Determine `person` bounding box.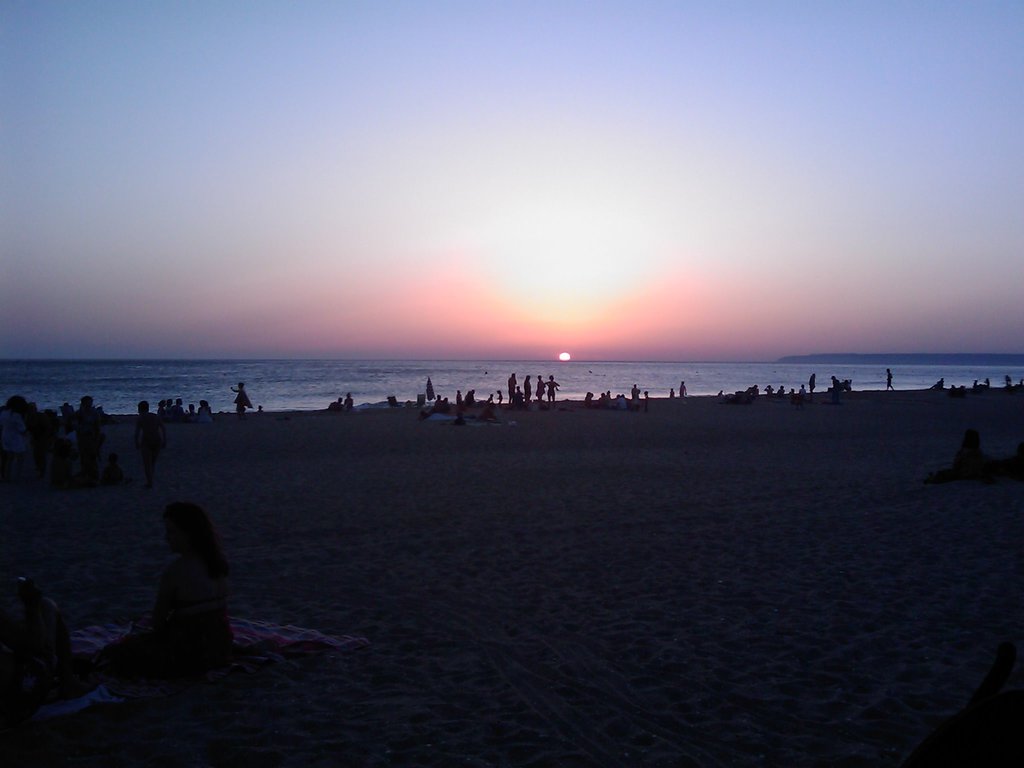
Determined: box=[525, 373, 532, 400].
